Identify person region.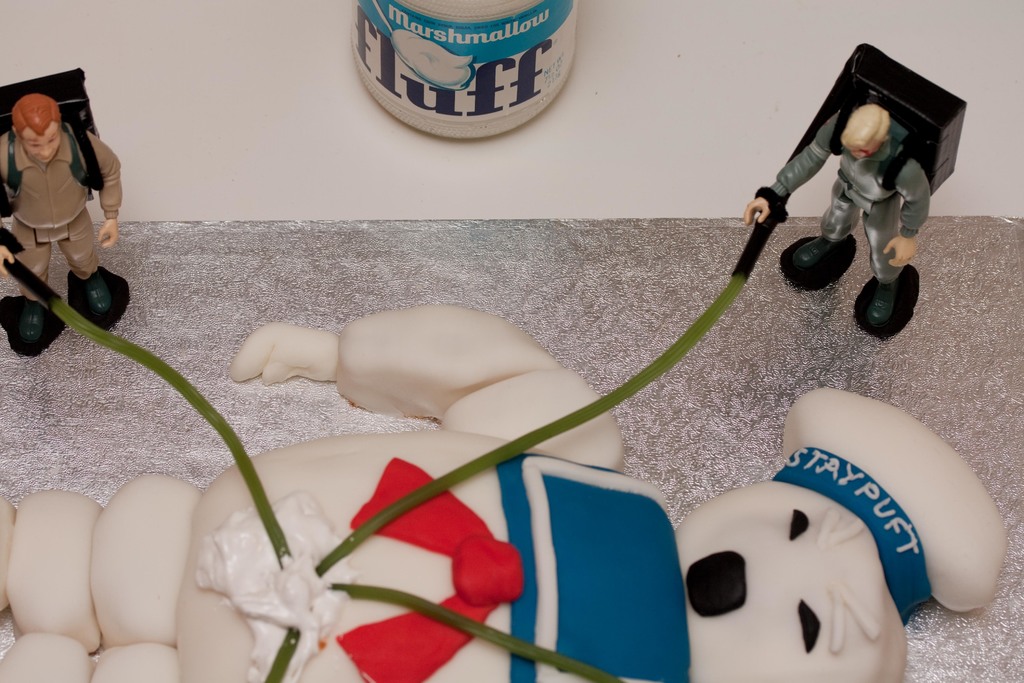
Region: rect(0, 89, 125, 336).
